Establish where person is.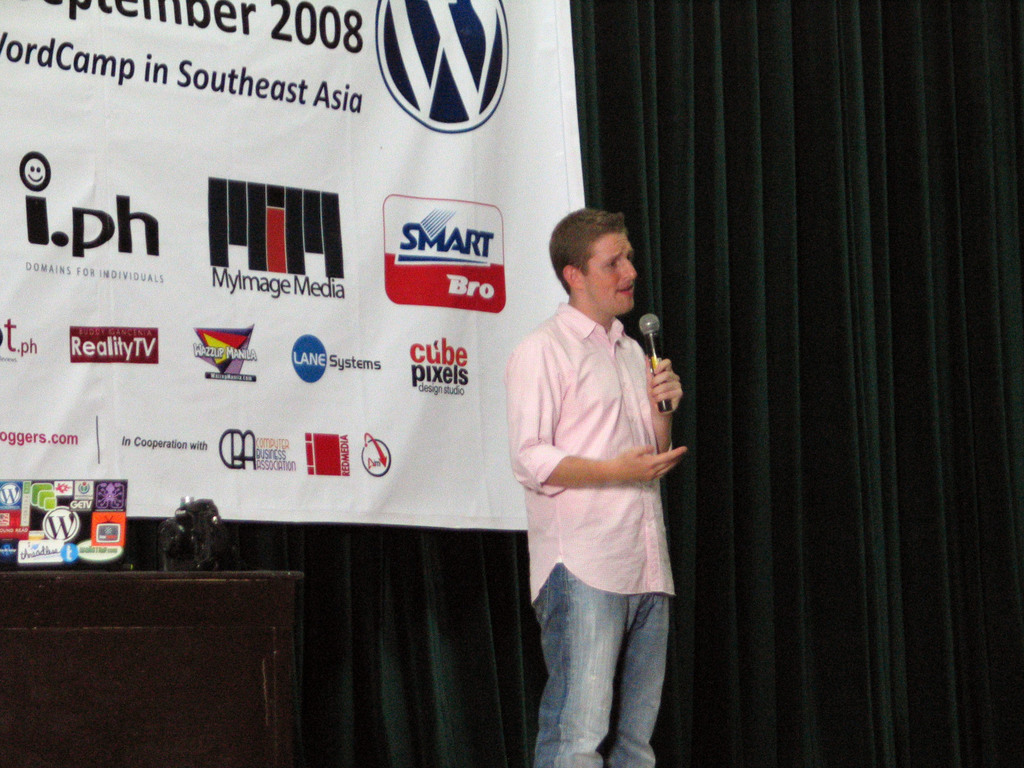
Established at (x1=507, y1=201, x2=693, y2=767).
